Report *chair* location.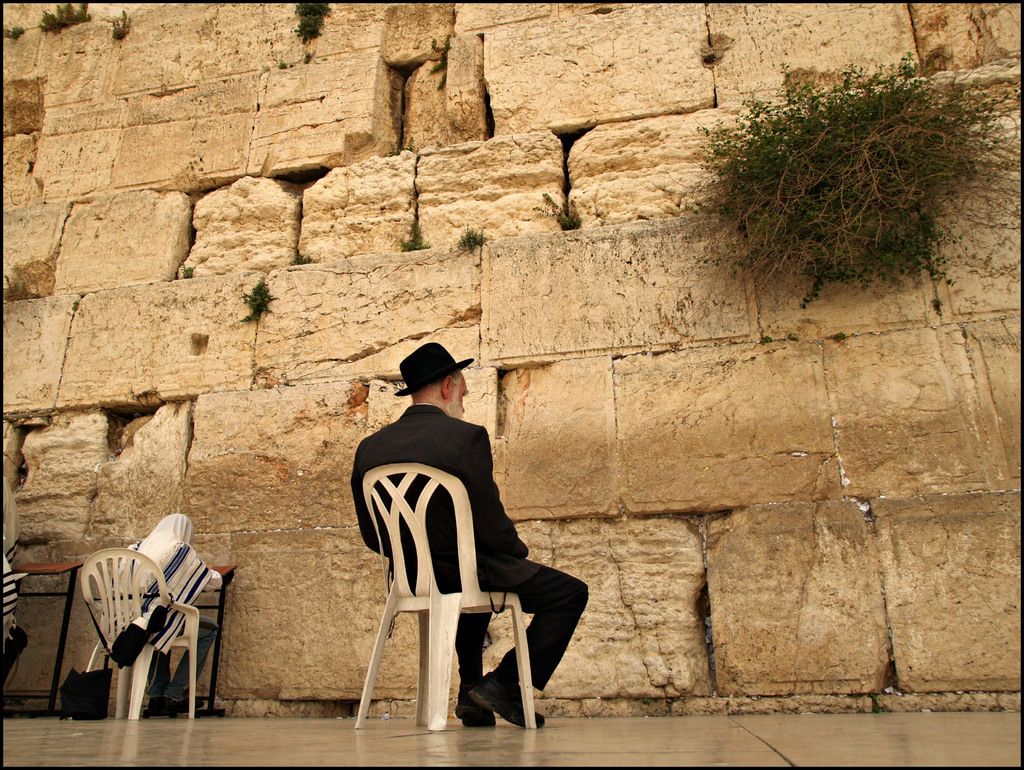
Report: <bbox>337, 423, 556, 769</bbox>.
